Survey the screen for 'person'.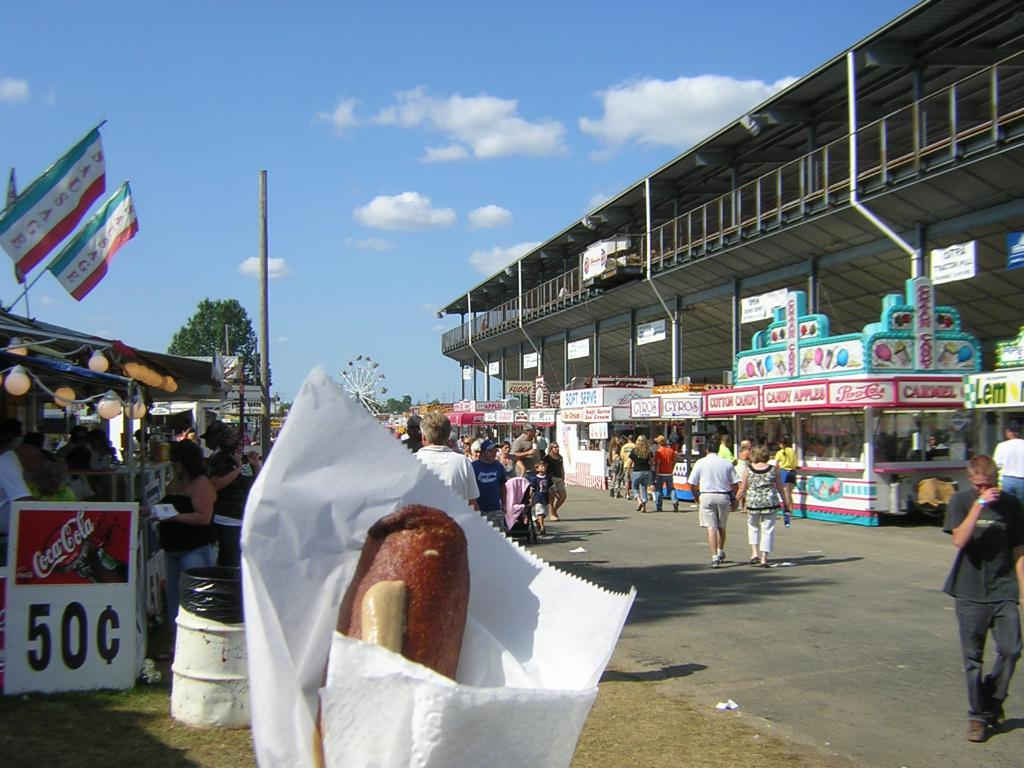
Survey found: pyautogui.locateOnScreen(150, 435, 226, 627).
